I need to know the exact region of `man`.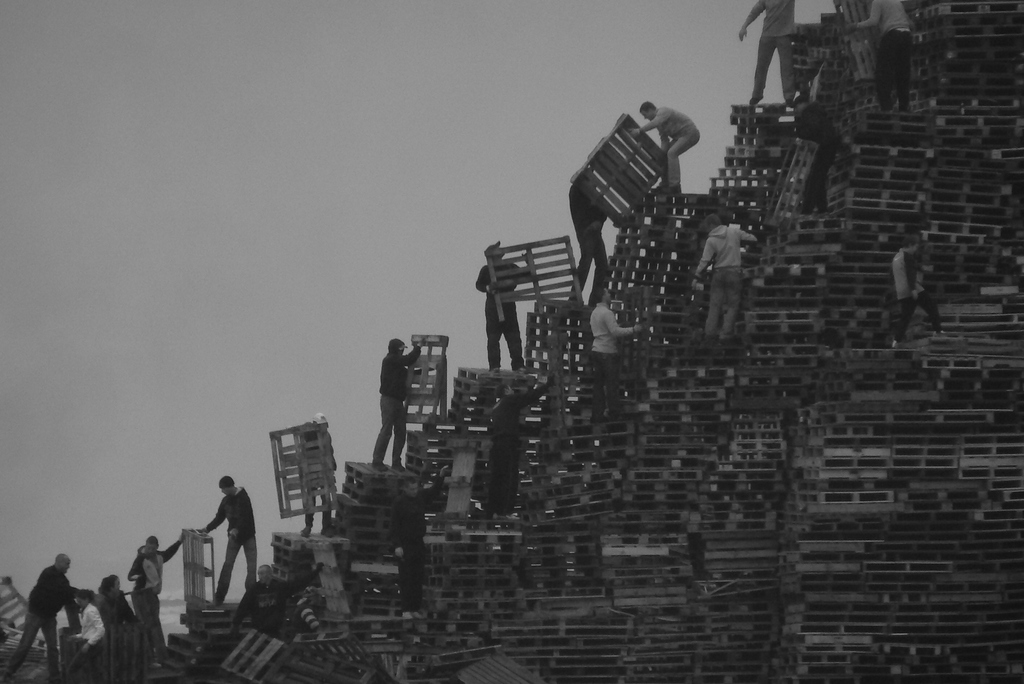
Region: <box>376,336,424,473</box>.
